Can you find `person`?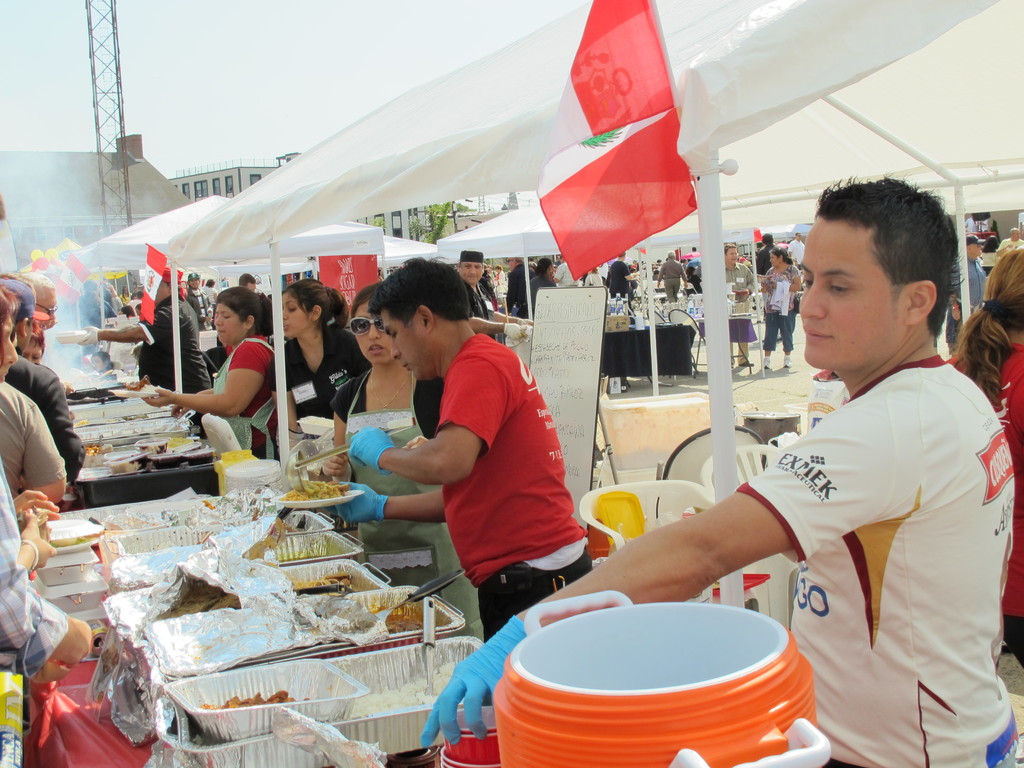
Yes, bounding box: <region>491, 264, 507, 306</region>.
